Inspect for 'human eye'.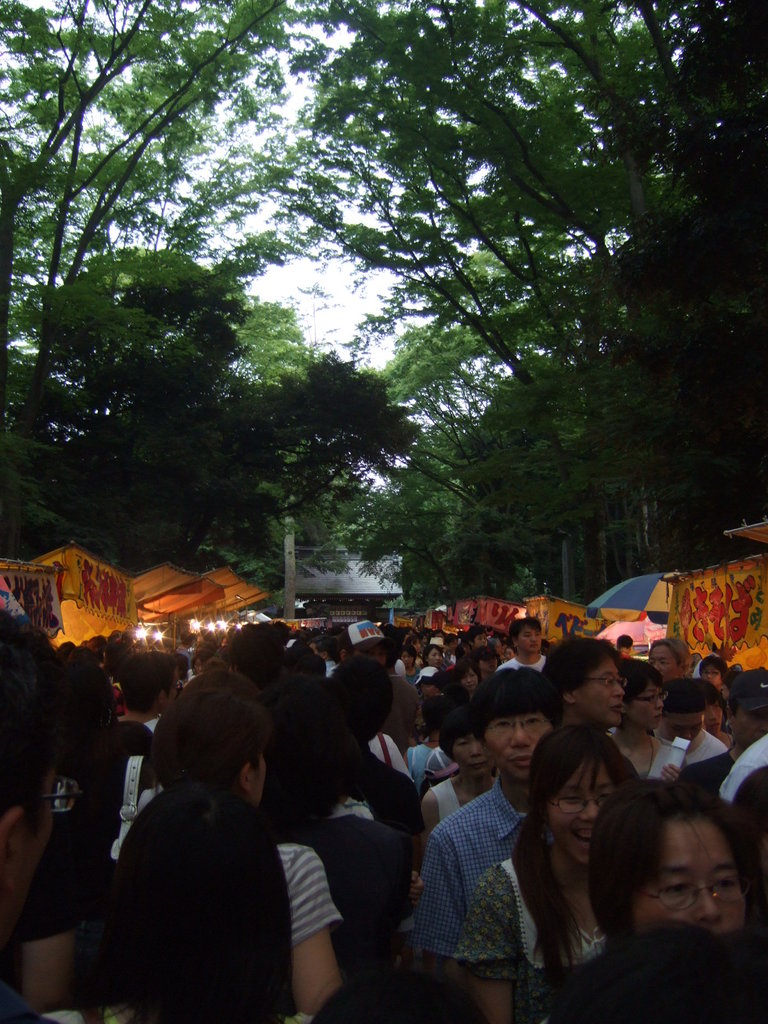
Inspection: 664, 658, 669, 665.
